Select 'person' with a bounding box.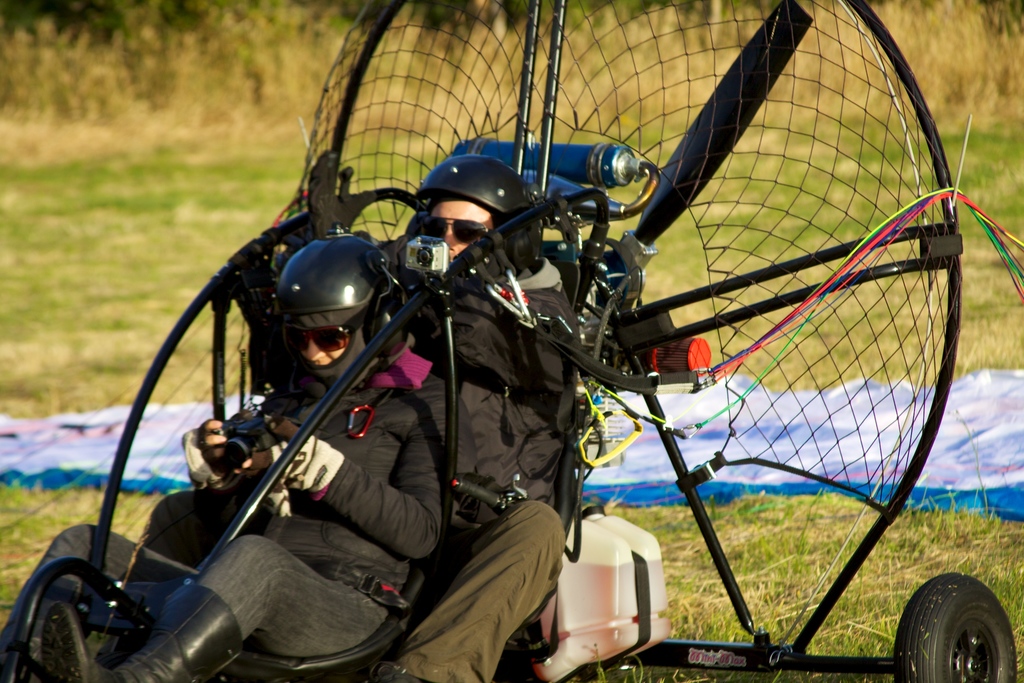
(x1=98, y1=147, x2=595, y2=682).
